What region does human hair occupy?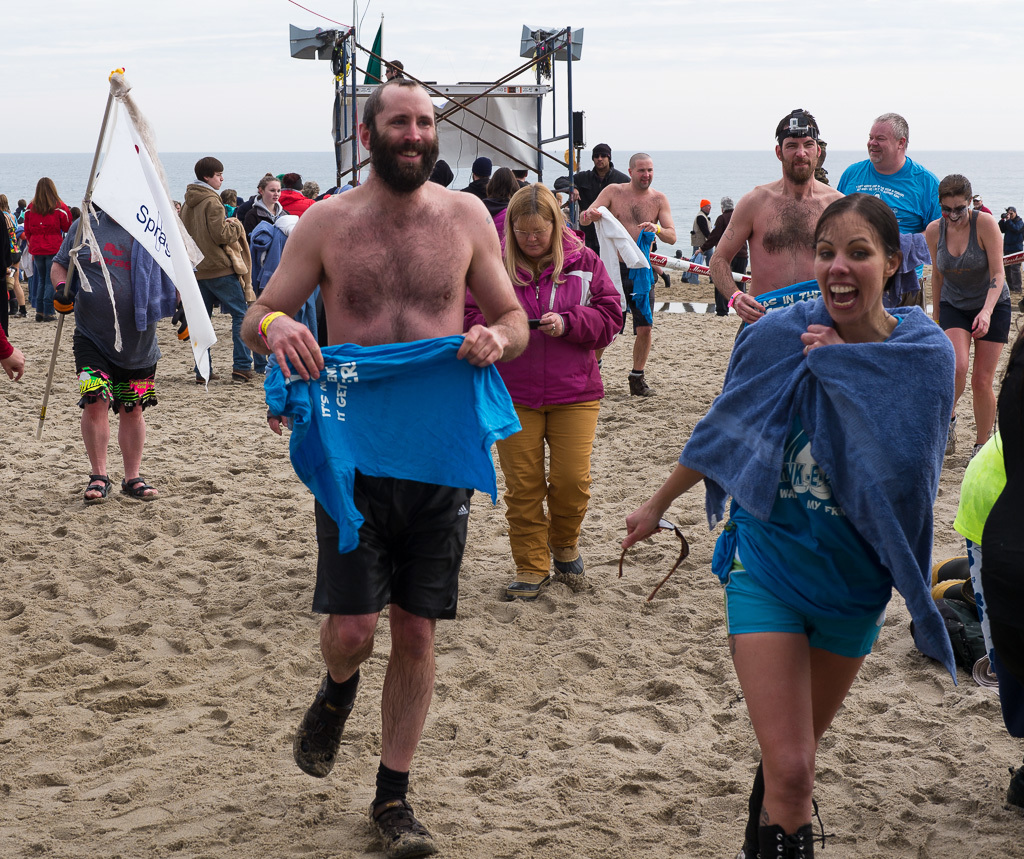
(220,186,236,206).
